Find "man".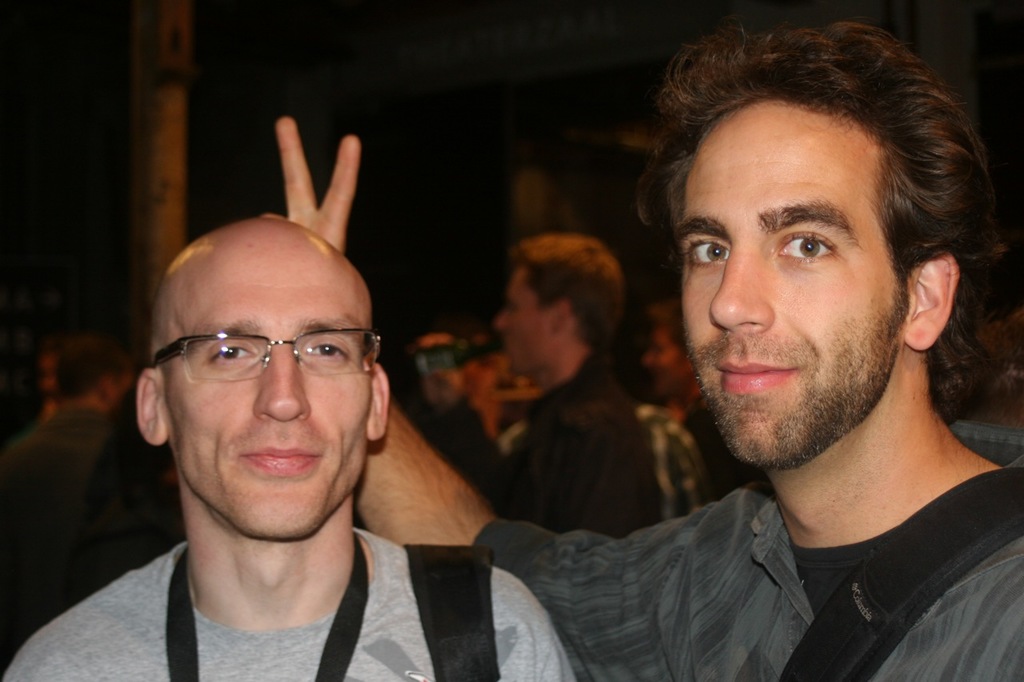
[x1=0, y1=337, x2=134, y2=626].
